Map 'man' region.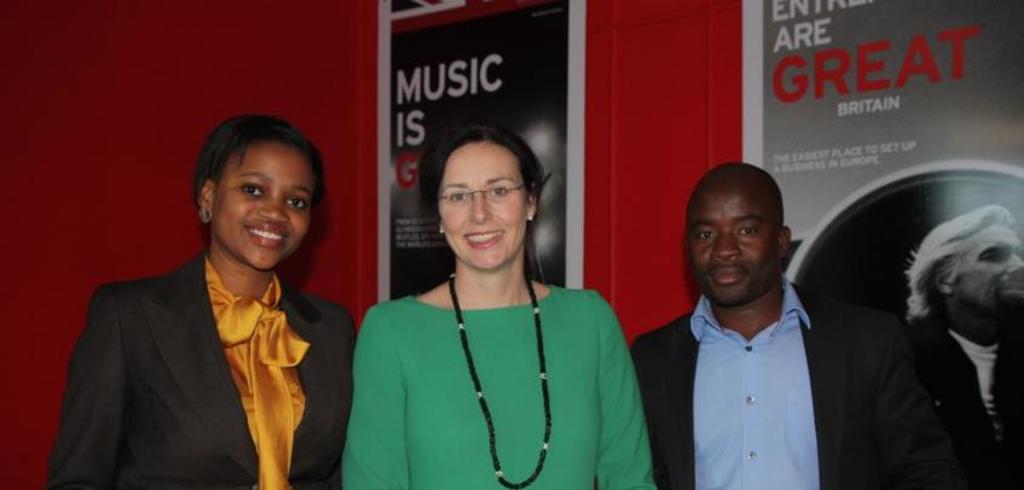
Mapped to x1=627 y1=156 x2=957 y2=489.
